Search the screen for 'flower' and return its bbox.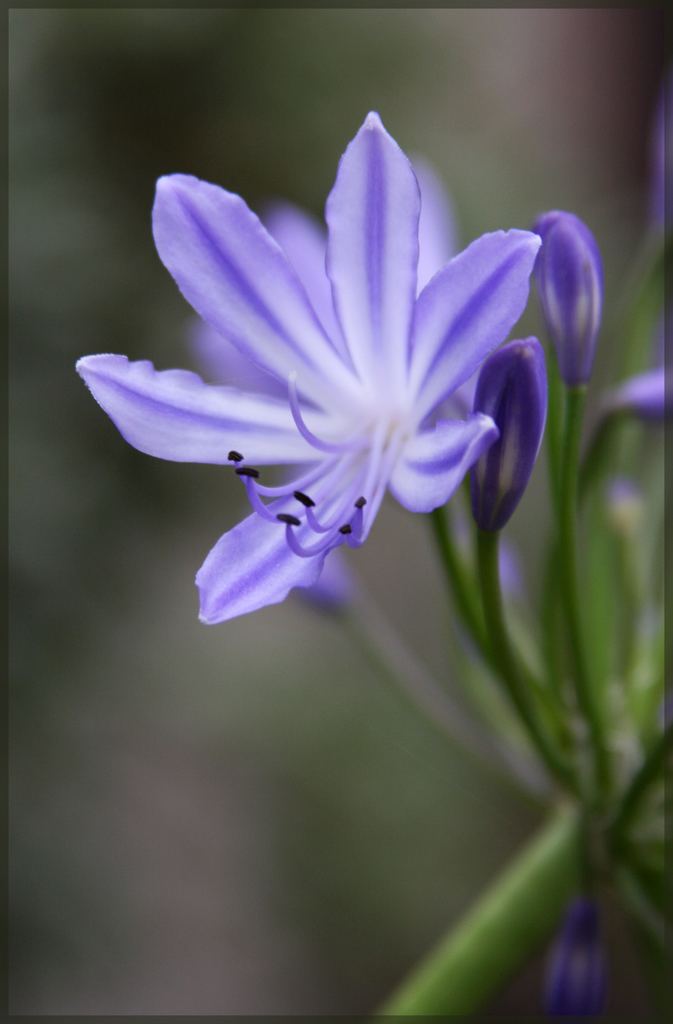
Found: [x1=466, y1=330, x2=547, y2=520].
